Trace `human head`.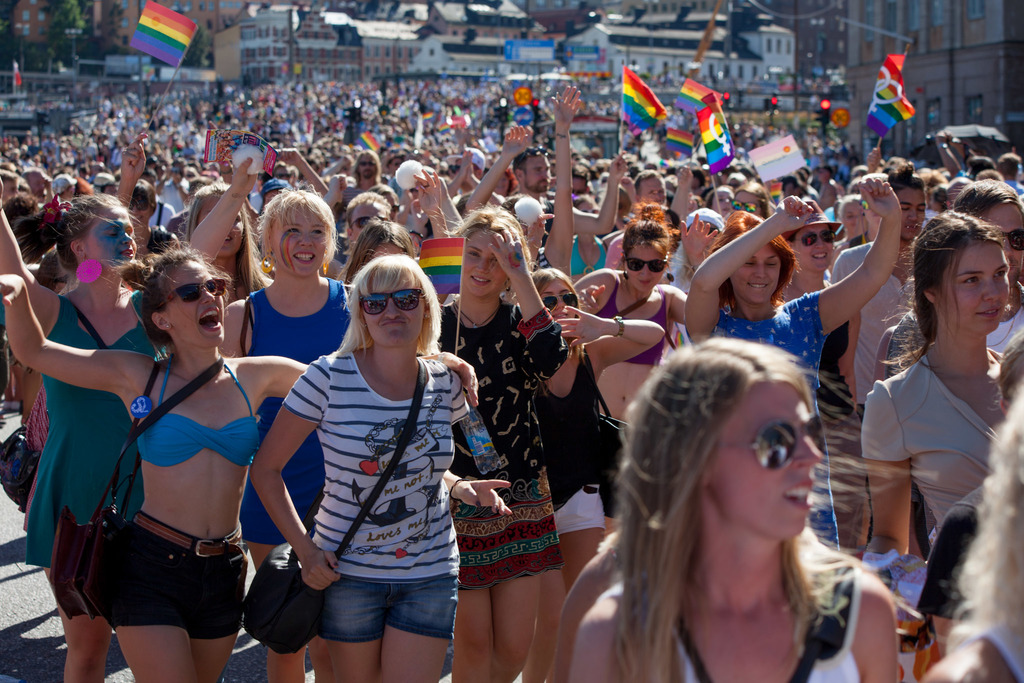
Traced to [x1=886, y1=161, x2=926, y2=241].
